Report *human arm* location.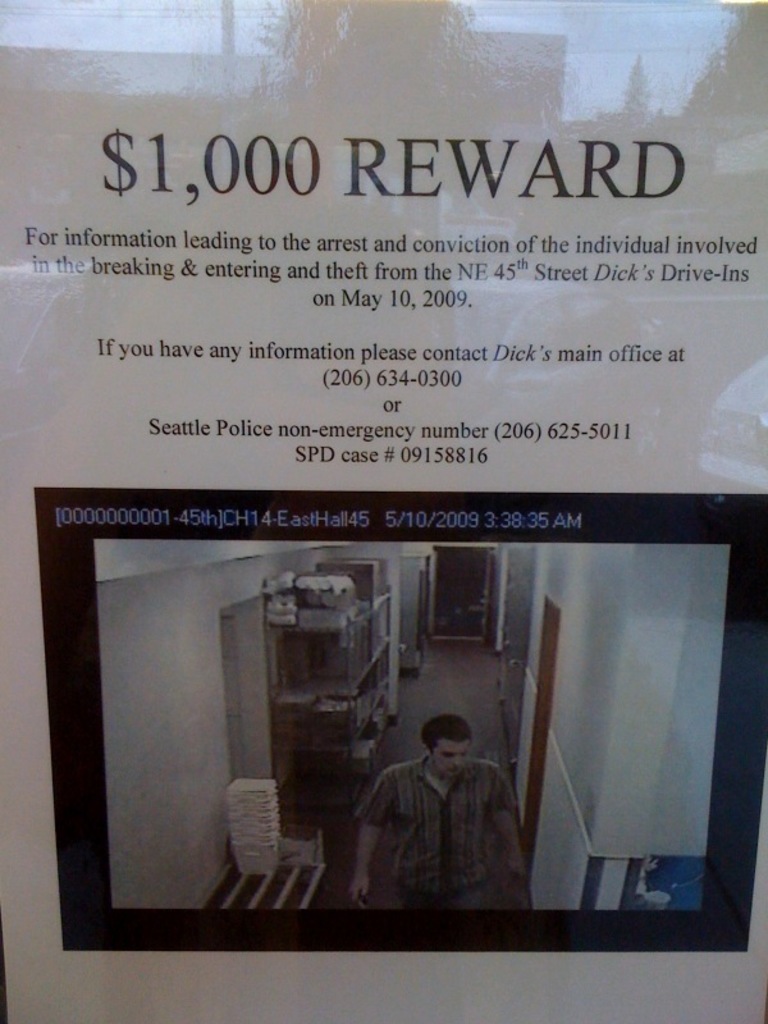
Report: 342:774:399:928.
